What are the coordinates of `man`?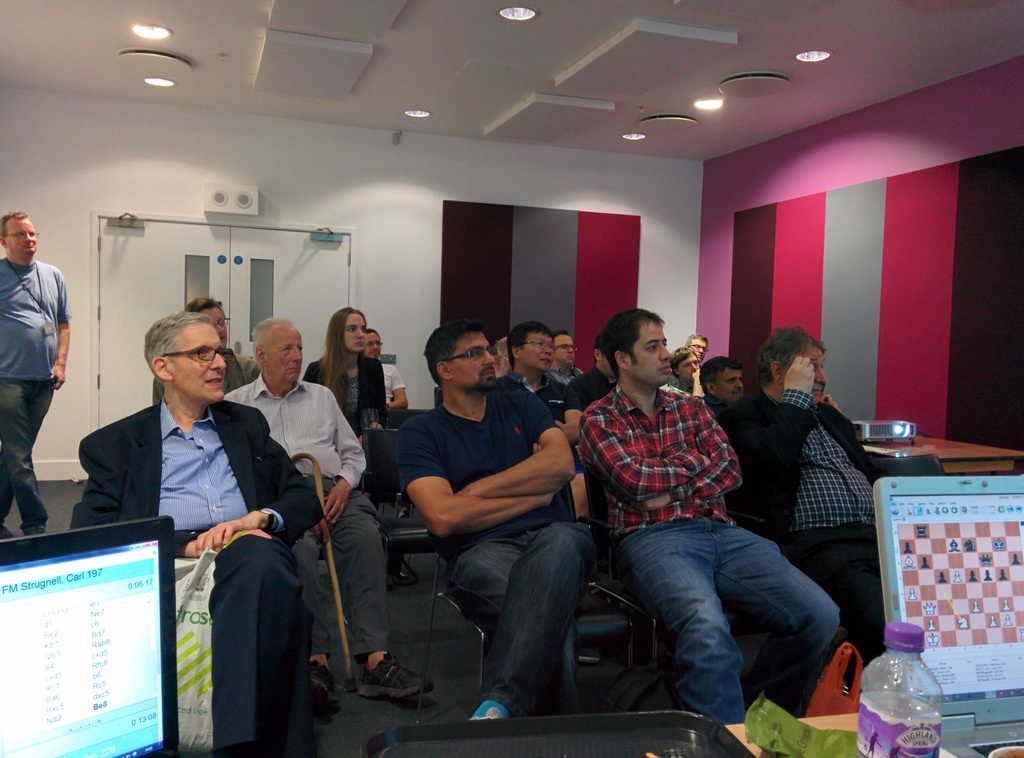
(x1=71, y1=309, x2=326, y2=757).
